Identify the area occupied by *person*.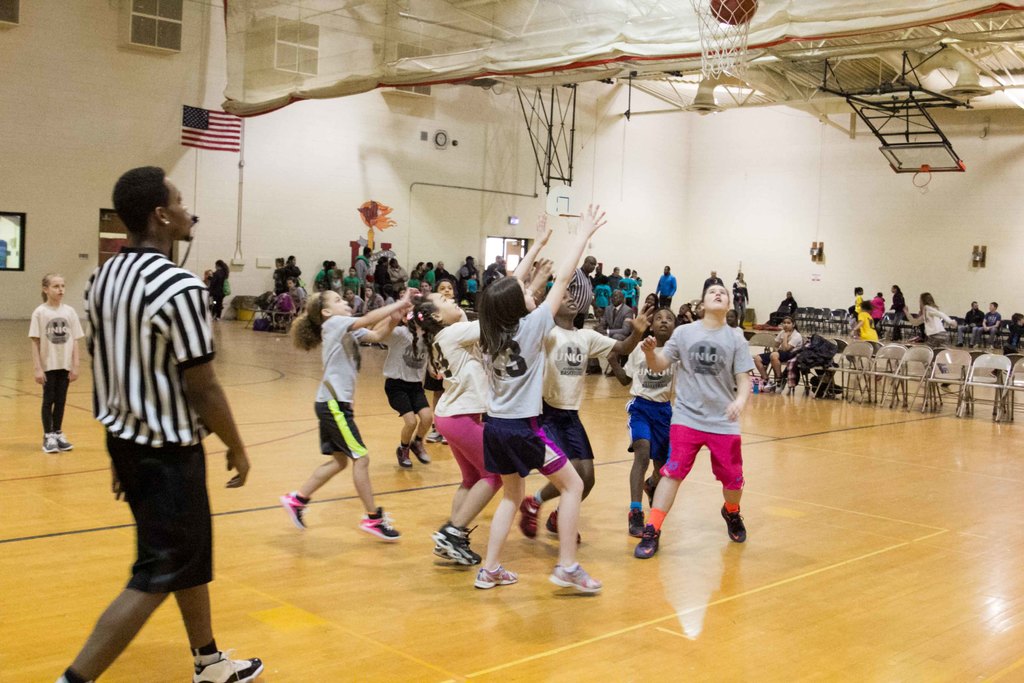
Area: 737:274:744:327.
